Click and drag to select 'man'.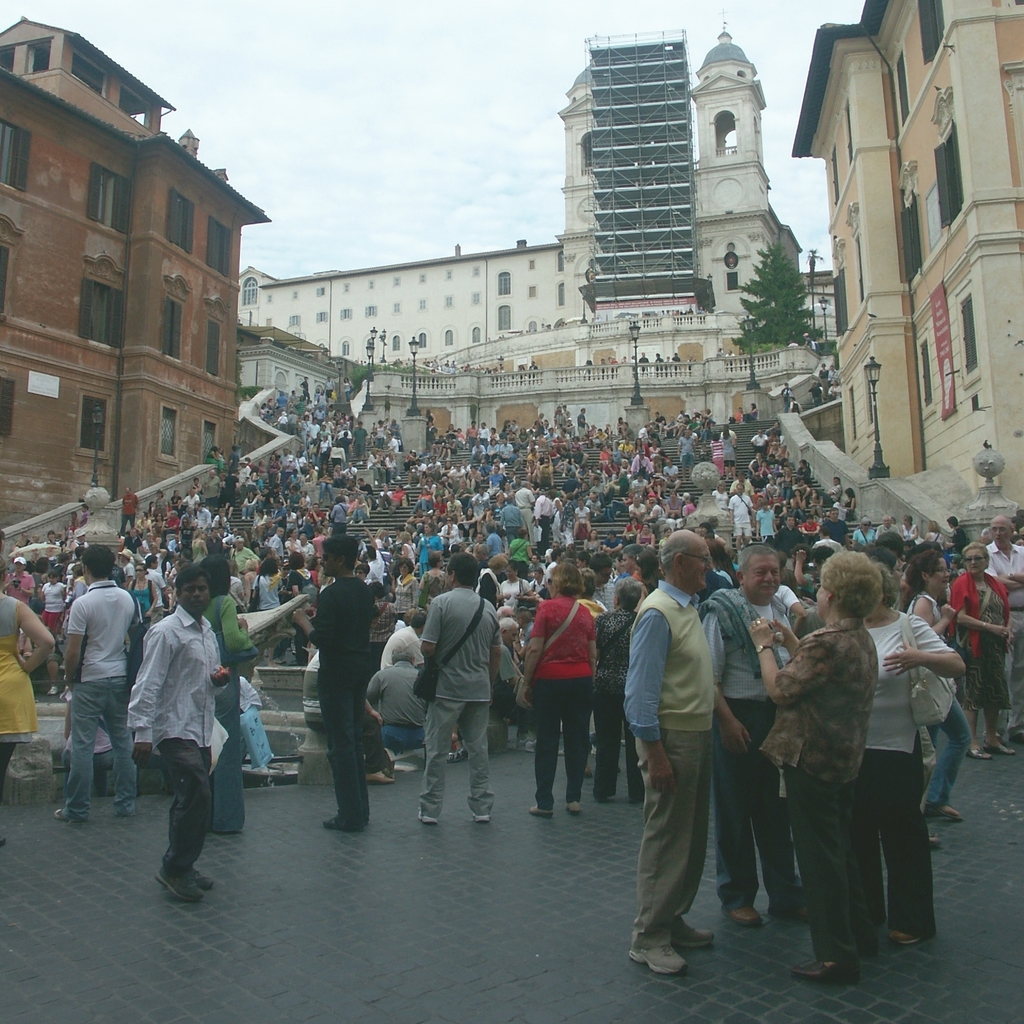
Selection: select_region(387, 432, 398, 451).
